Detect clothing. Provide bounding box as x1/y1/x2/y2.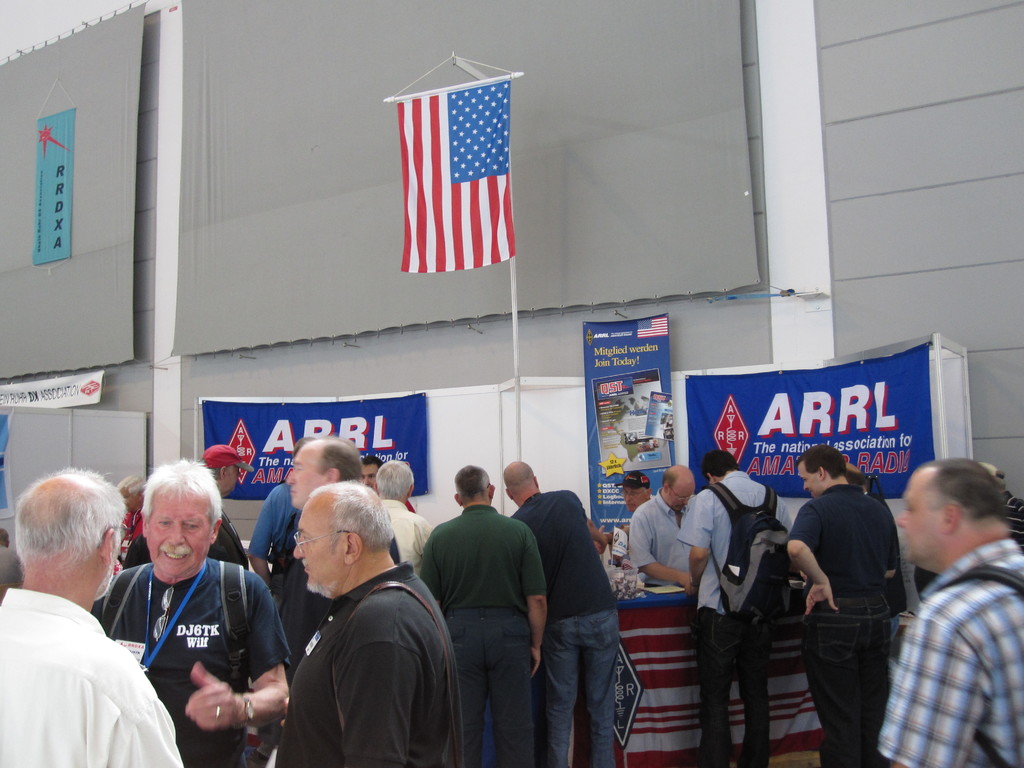
790/484/900/767.
